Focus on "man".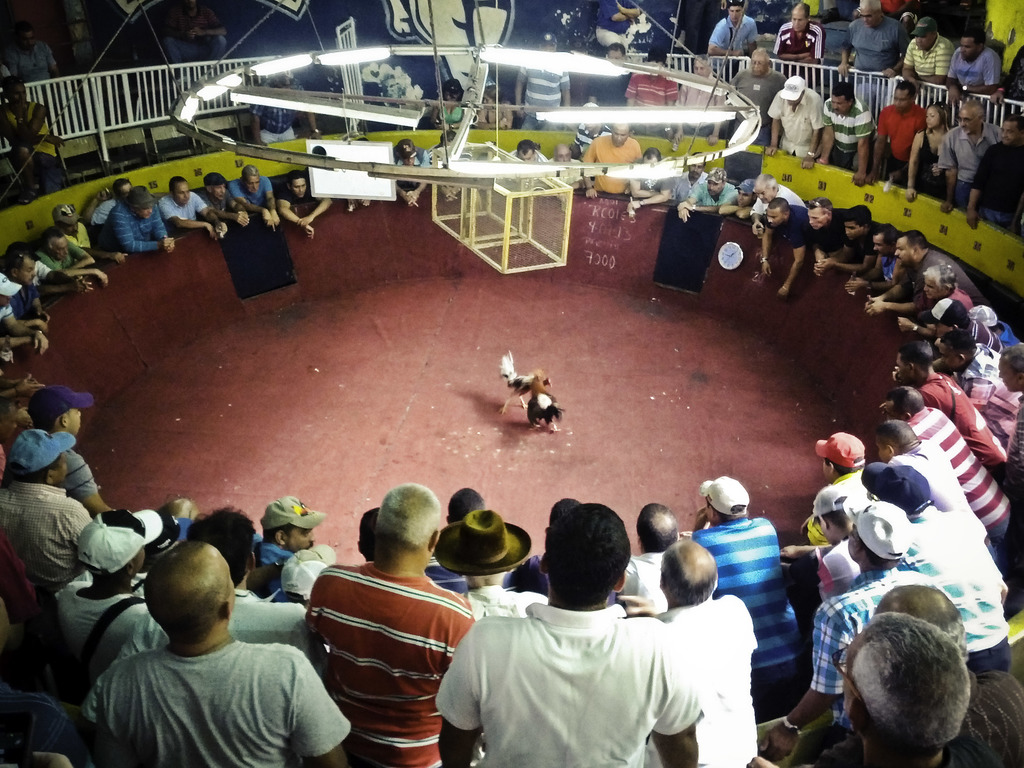
Focused at (x1=623, y1=54, x2=679, y2=138).
